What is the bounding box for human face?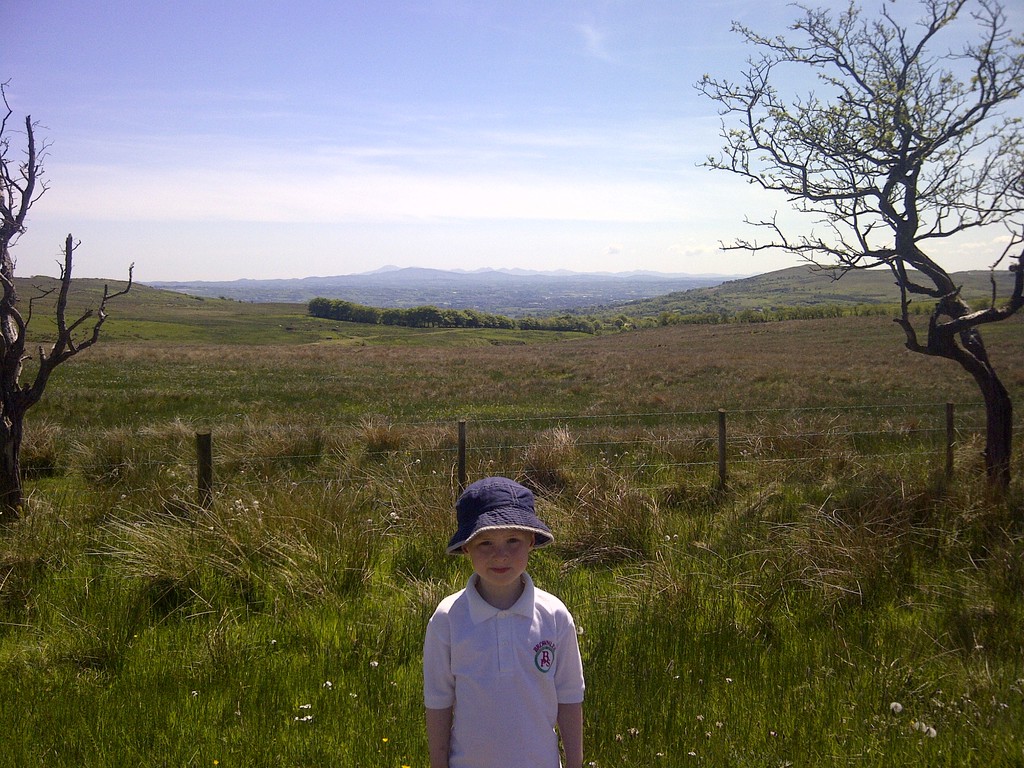
(471,529,531,588).
